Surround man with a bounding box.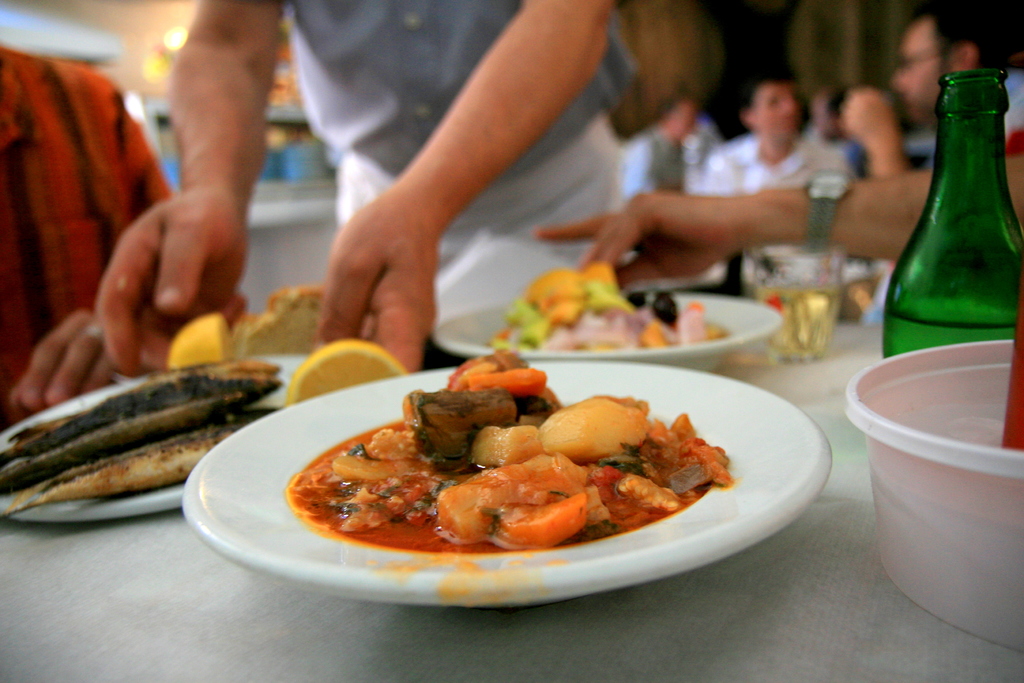
<bbox>120, 0, 630, 370</bbox>.
